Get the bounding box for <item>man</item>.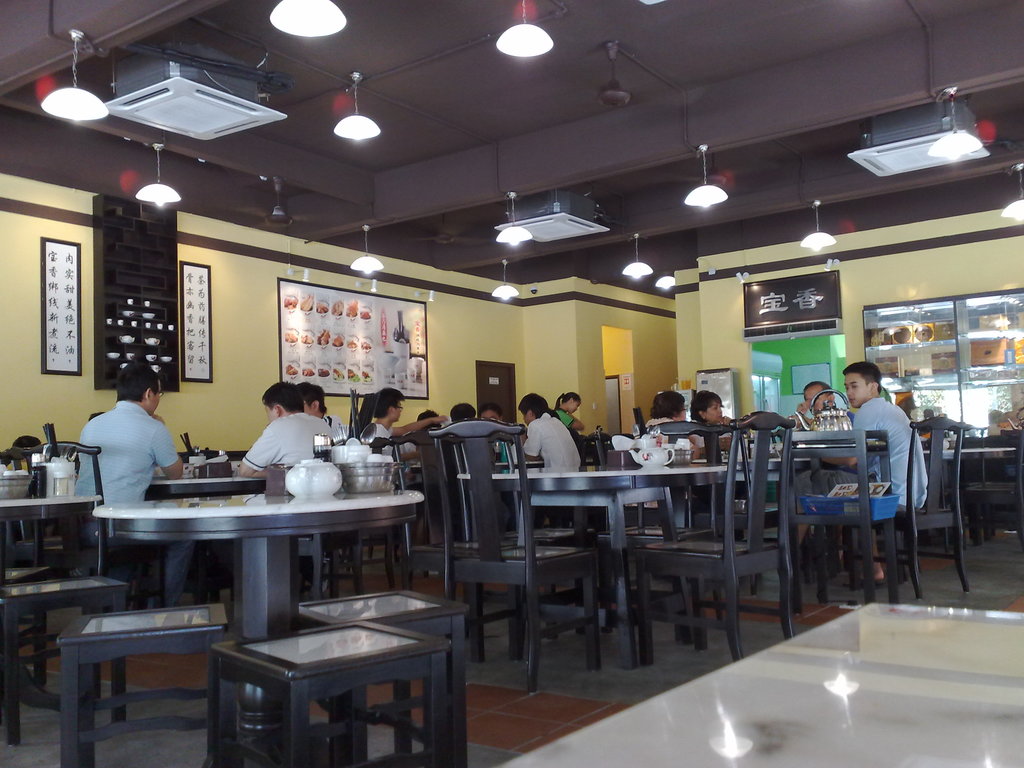
select_region(293, 377, 345, 462).
